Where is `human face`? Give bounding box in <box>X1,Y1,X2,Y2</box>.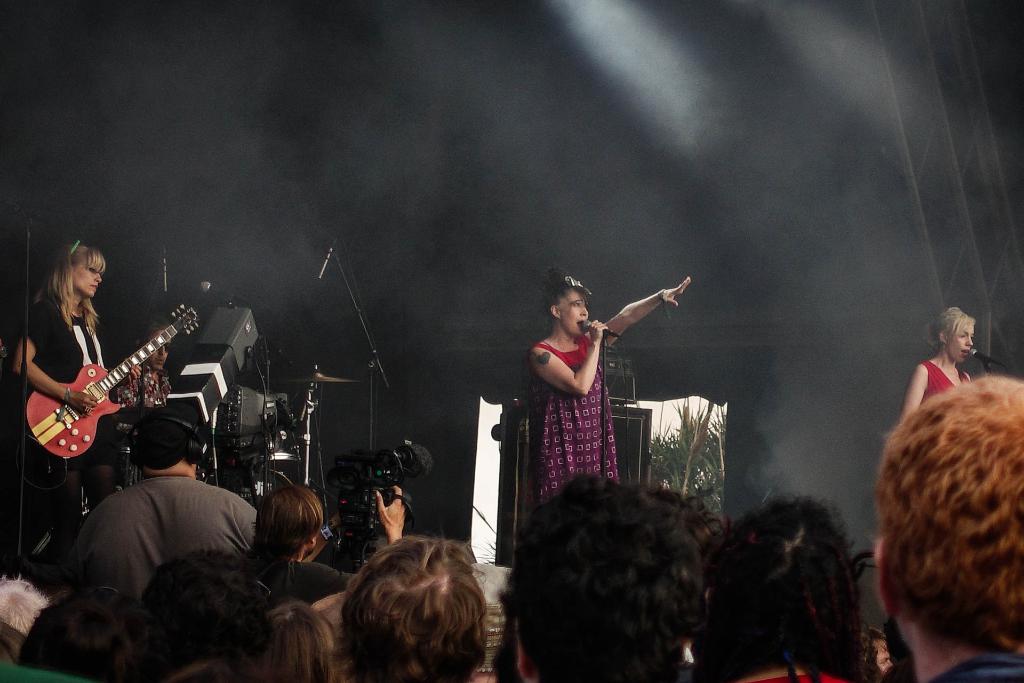
<box>948,326,972,365</box>.
